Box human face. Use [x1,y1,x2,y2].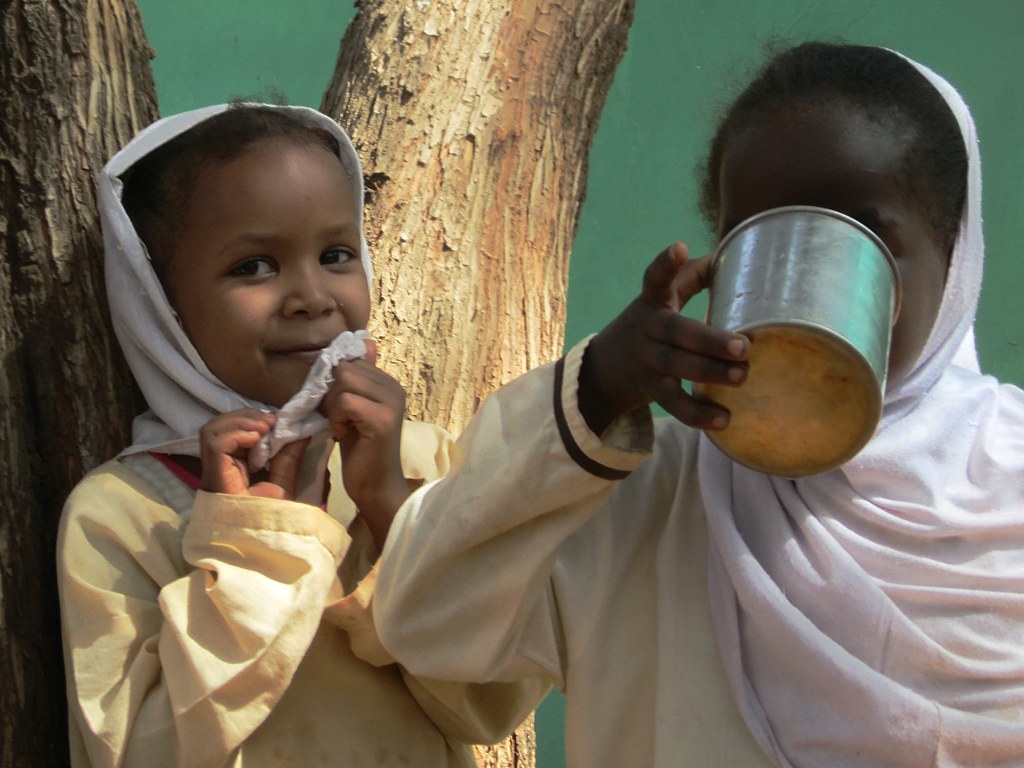
[715,113,952,389].
